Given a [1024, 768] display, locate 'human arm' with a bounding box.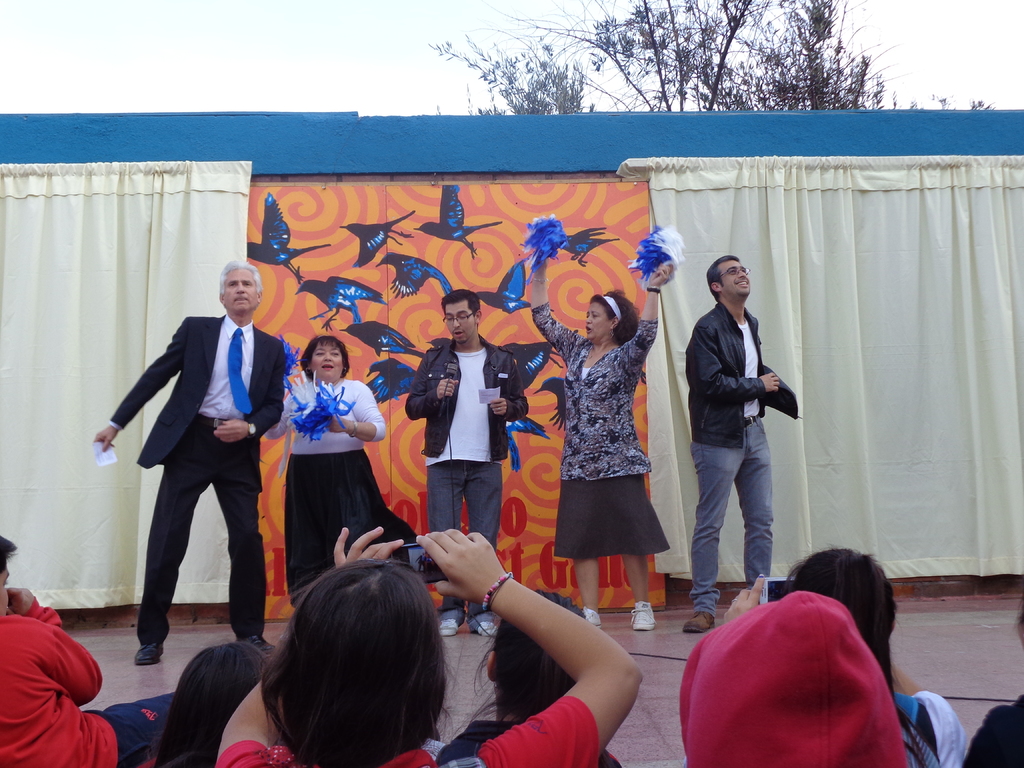
Located: BBox(629, 262, 671, 362).
